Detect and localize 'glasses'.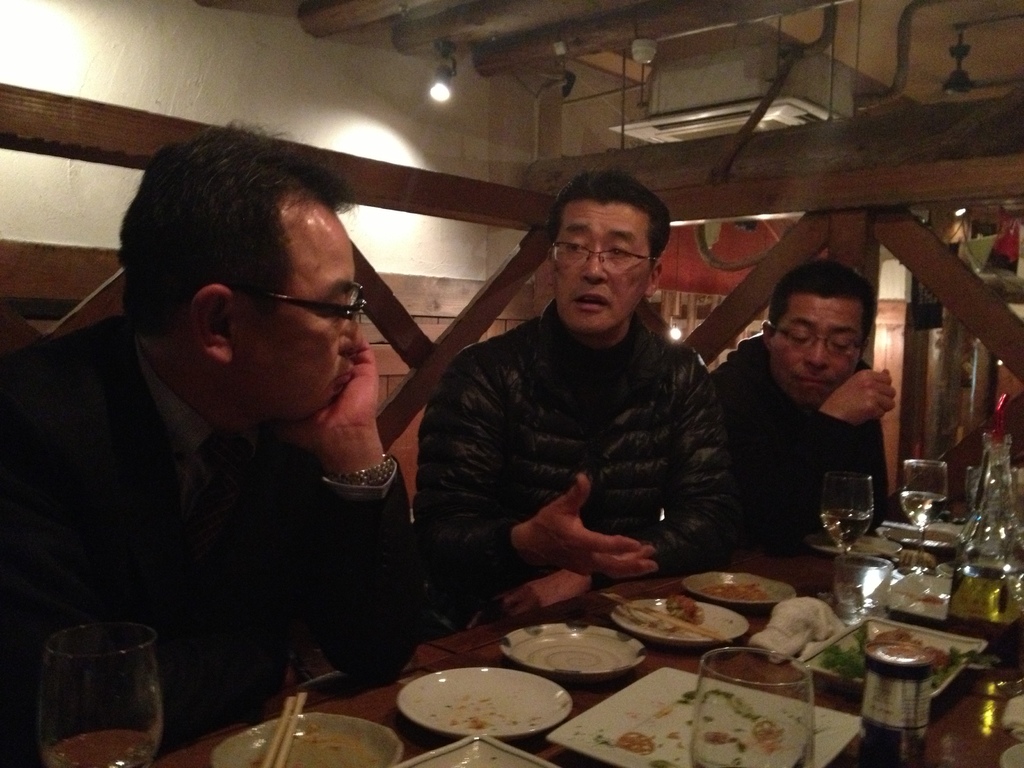
Localized at x1=550 y1=236 x2=659 y2=269.
